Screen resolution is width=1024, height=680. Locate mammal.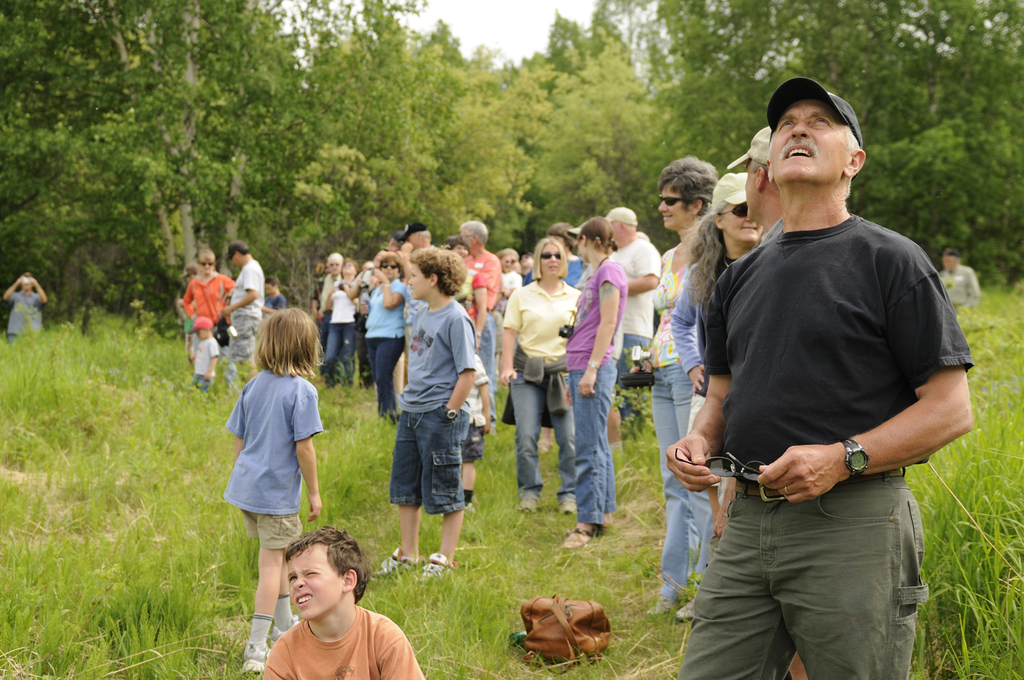
box=[668, 170, 763, 589].
